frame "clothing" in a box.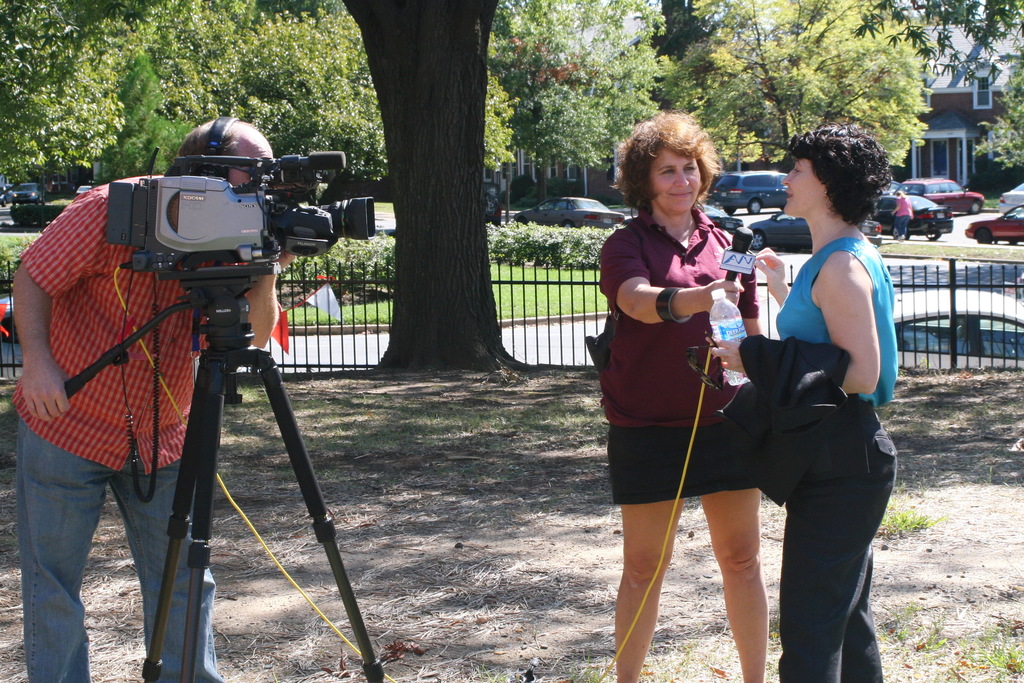
Rect(621, 172, 769, 525).
